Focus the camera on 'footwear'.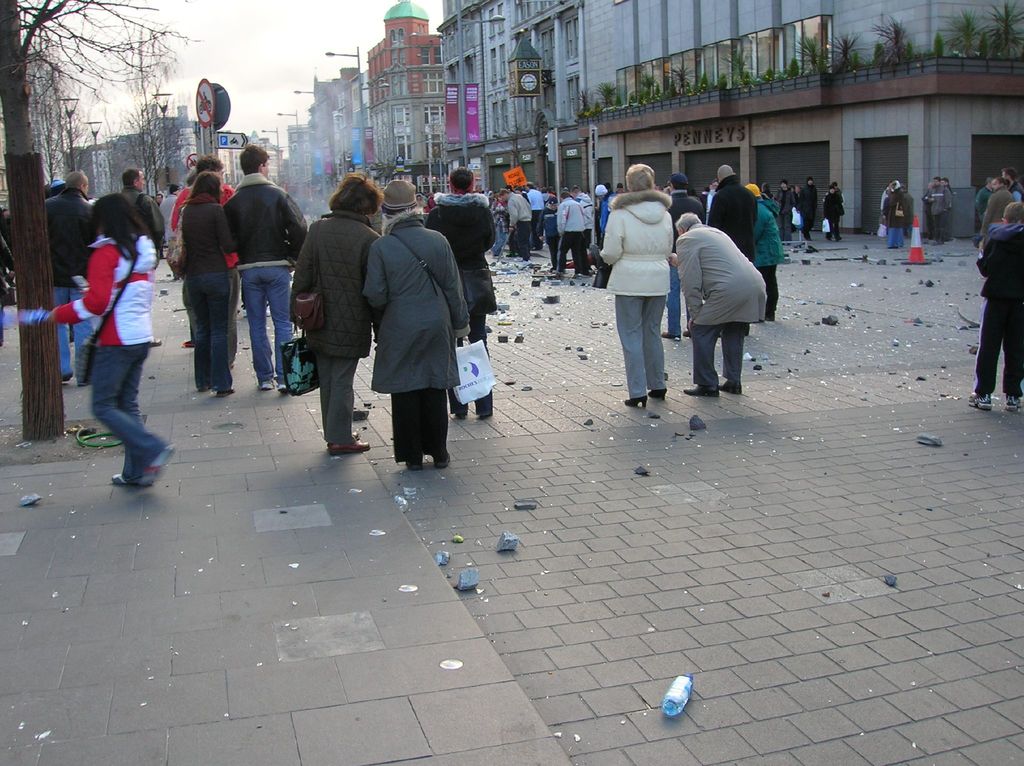
Focus region: <box>433,455,451,467</box>.
